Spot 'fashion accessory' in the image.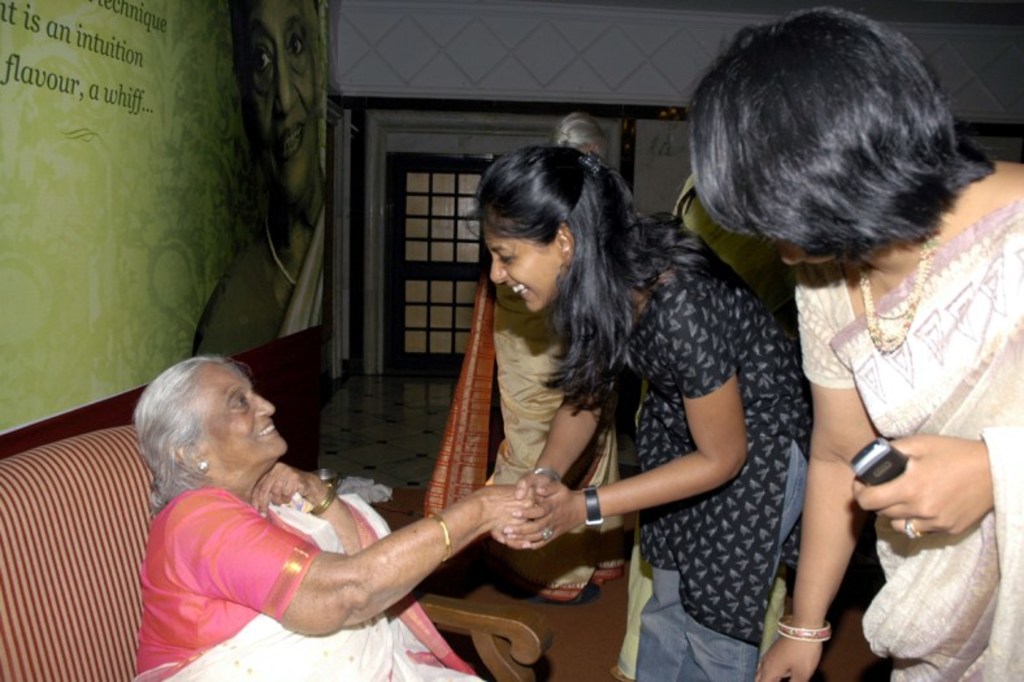
'fashion accessory' found at crop(538, 526, 556, 546).
